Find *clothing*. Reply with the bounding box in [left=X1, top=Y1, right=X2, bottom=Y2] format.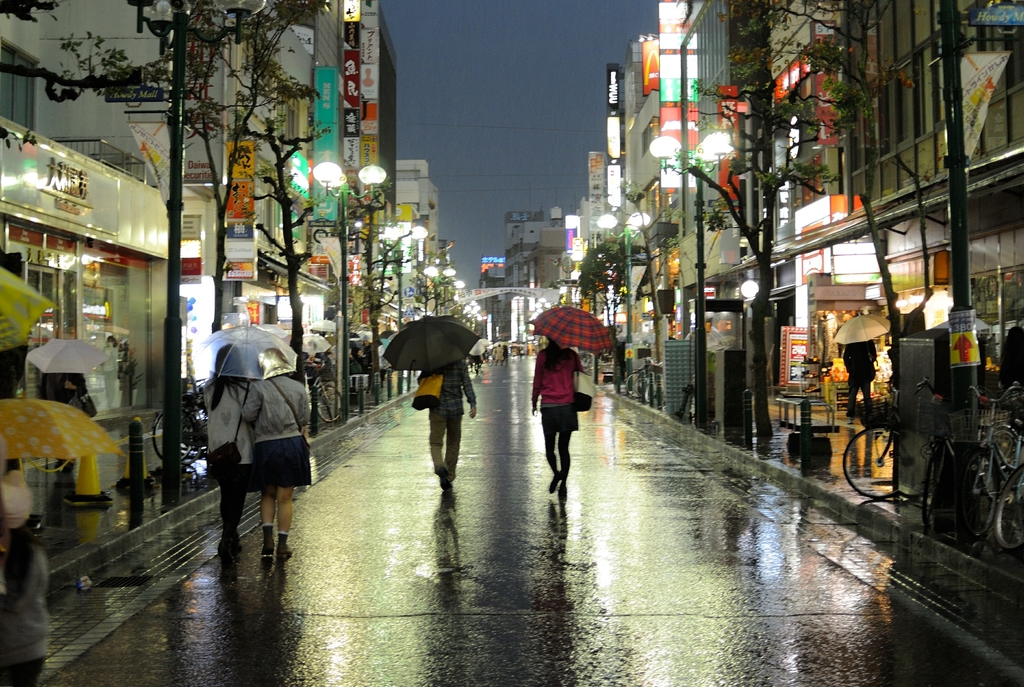
[left=204, top=378, right=256, bottom=522].
